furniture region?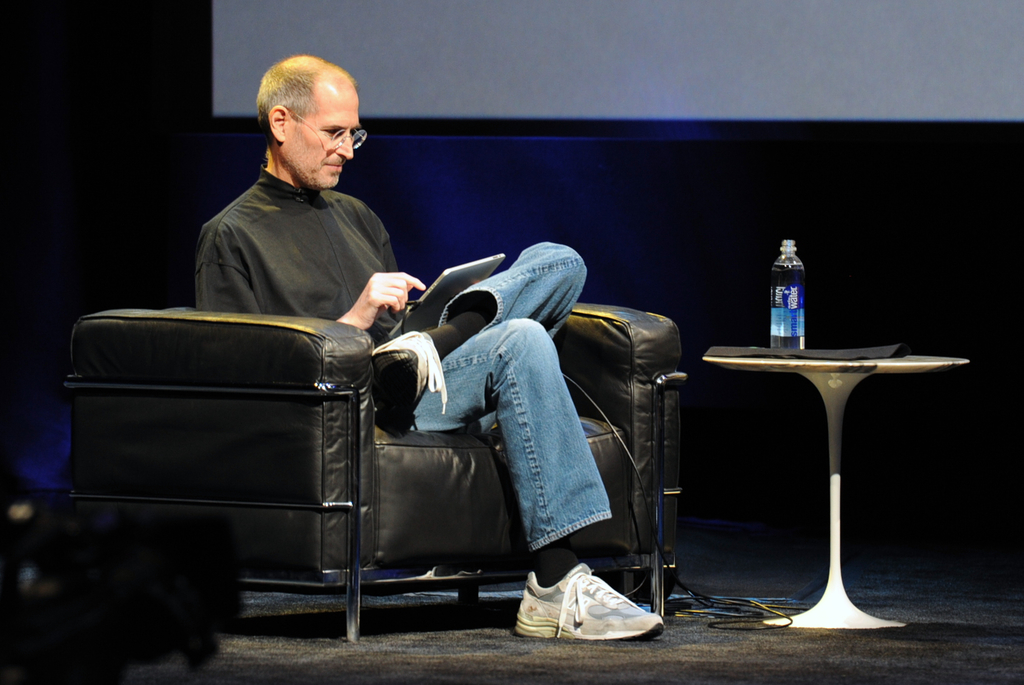
bbox(702, 353, 971, 632)
